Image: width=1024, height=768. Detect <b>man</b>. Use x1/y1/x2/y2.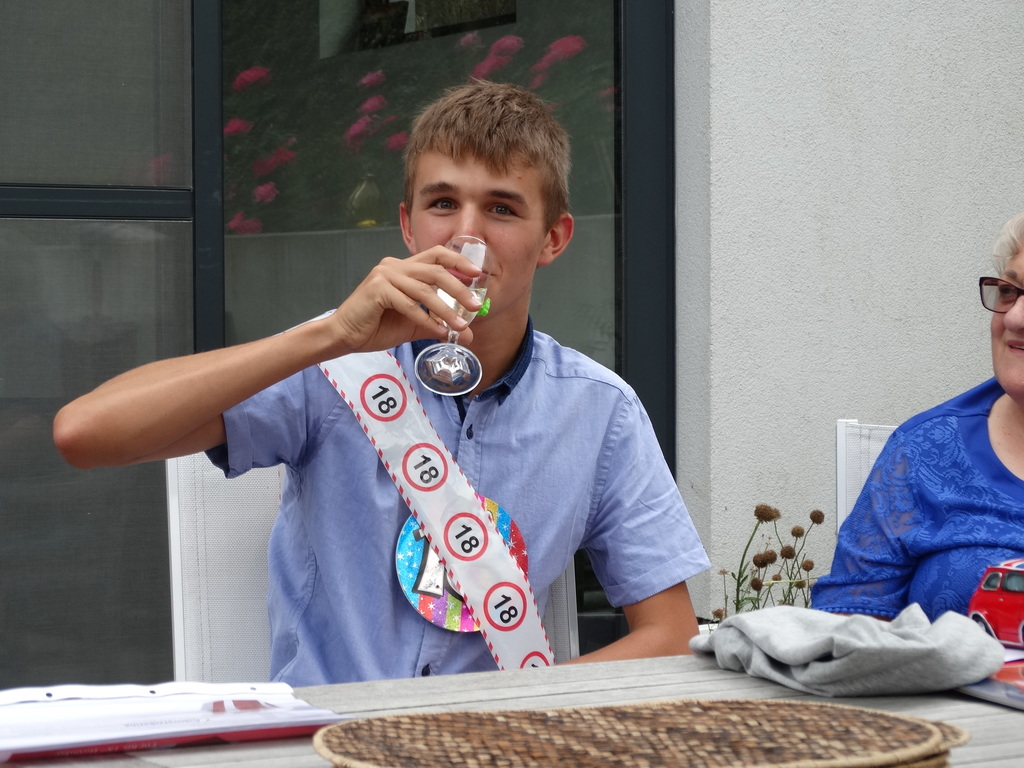
44/72/709/686.
